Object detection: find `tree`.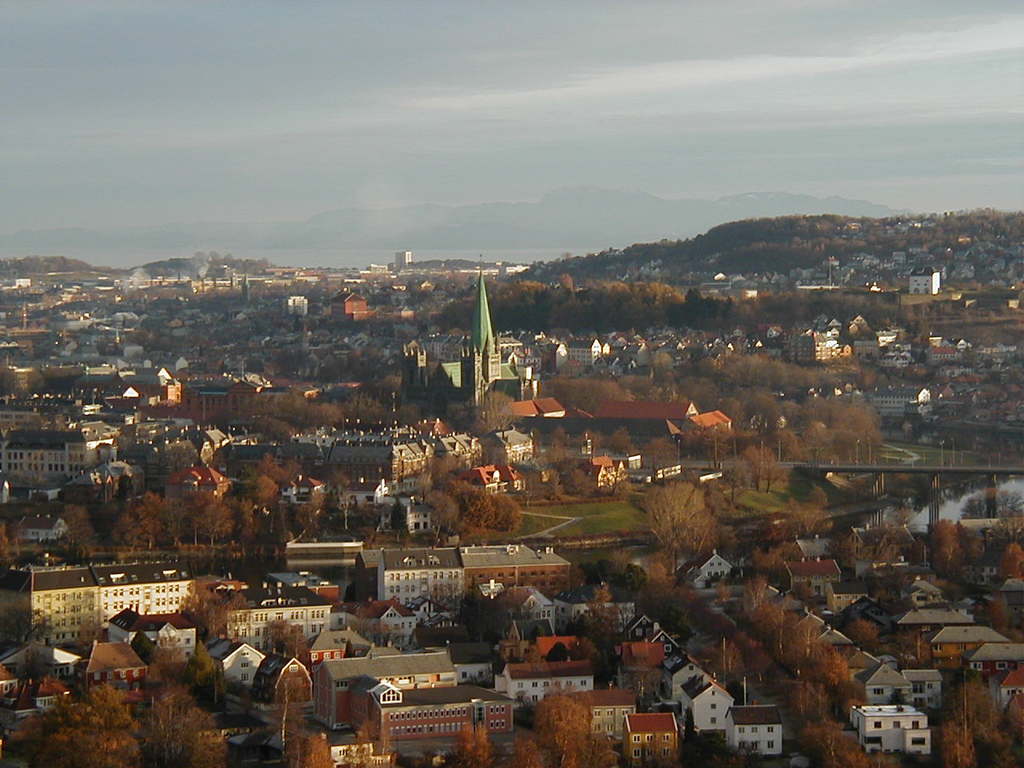
bbox(637, 476, 737, 574).
